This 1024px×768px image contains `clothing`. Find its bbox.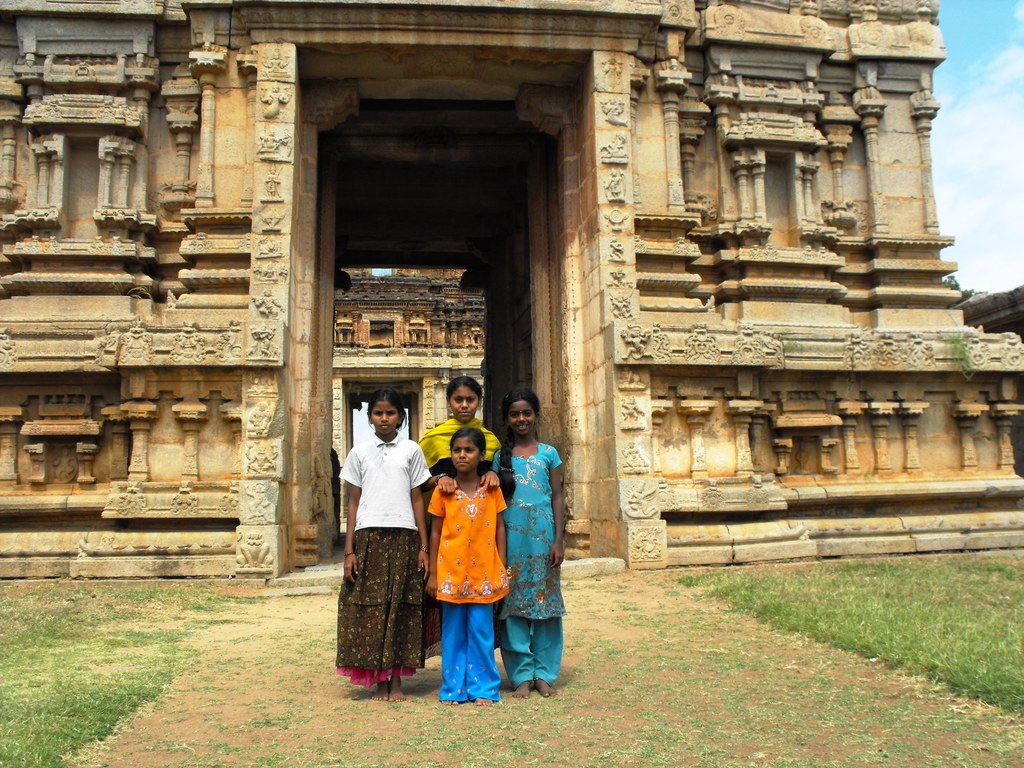
pyautogui.locateOnScreen(334, 404, 424, 692).
